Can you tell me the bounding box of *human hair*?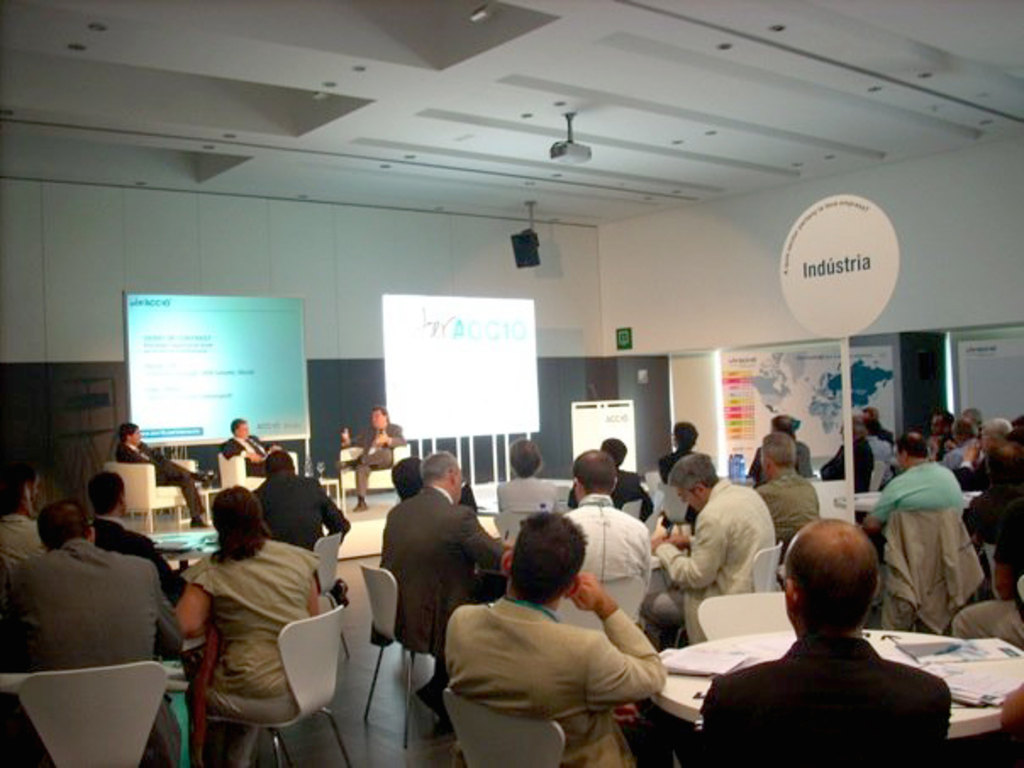
box=[758, 431, 799, 475].
